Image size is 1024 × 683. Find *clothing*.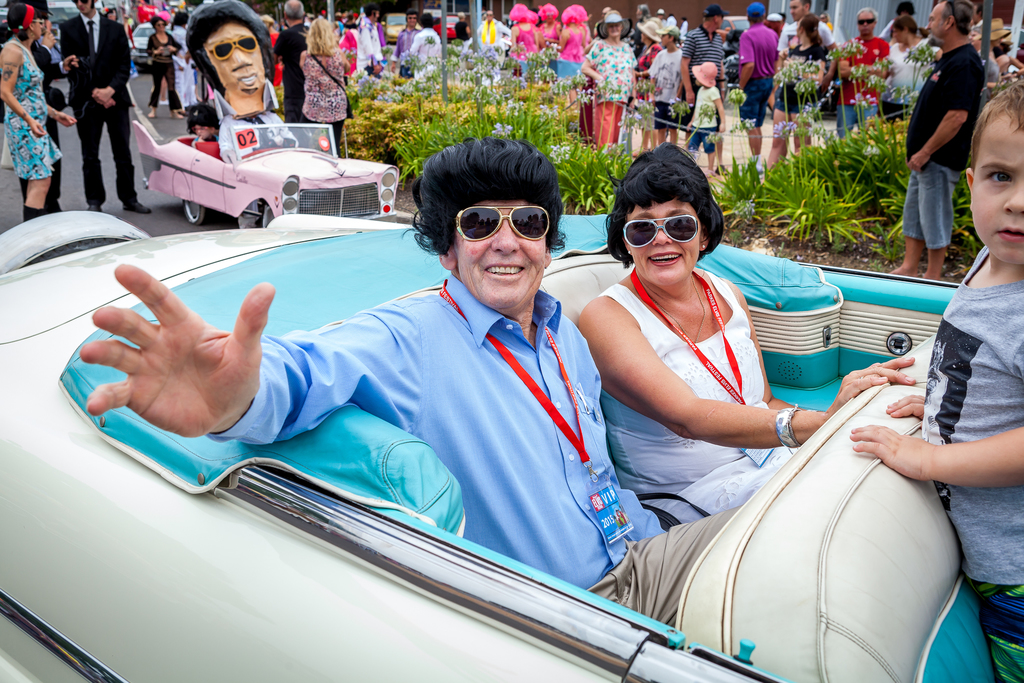
<box>5,31,64,179</box>.
